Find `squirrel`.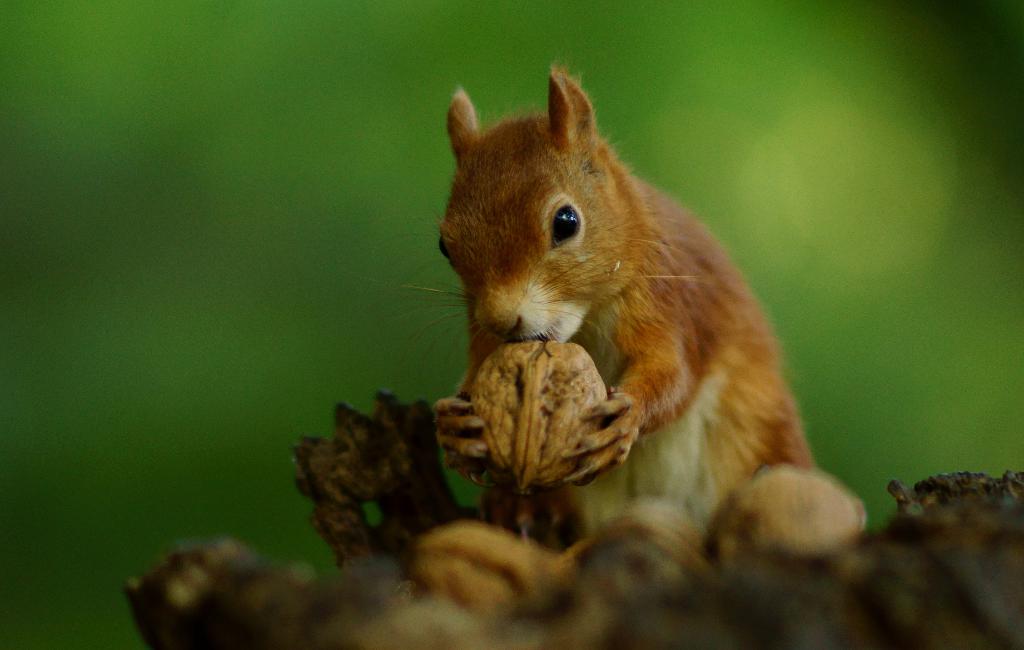
(375,60,867,590).
